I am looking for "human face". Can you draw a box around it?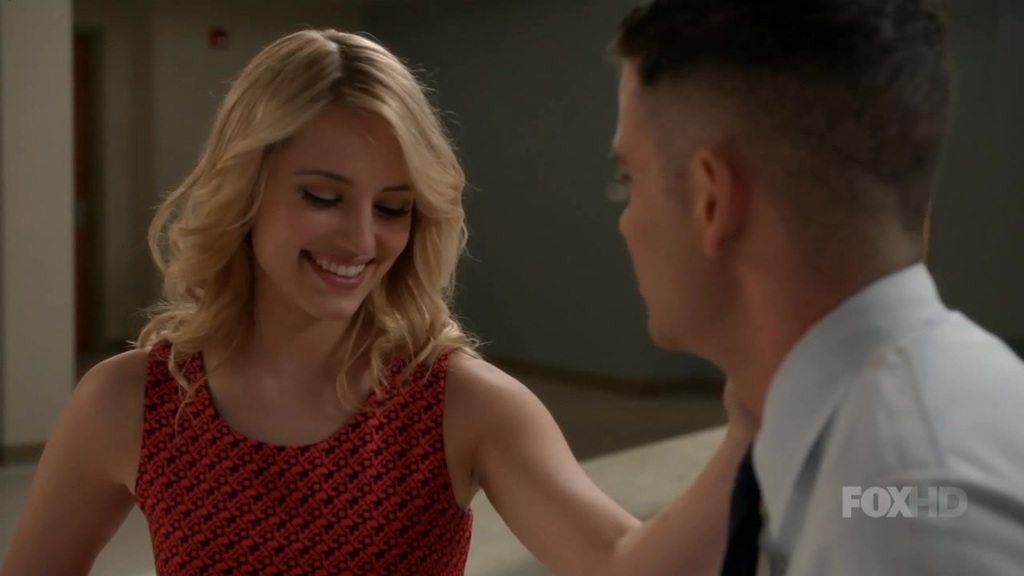
Sure, the bounding box is rect(251, 116, 421, 323).
